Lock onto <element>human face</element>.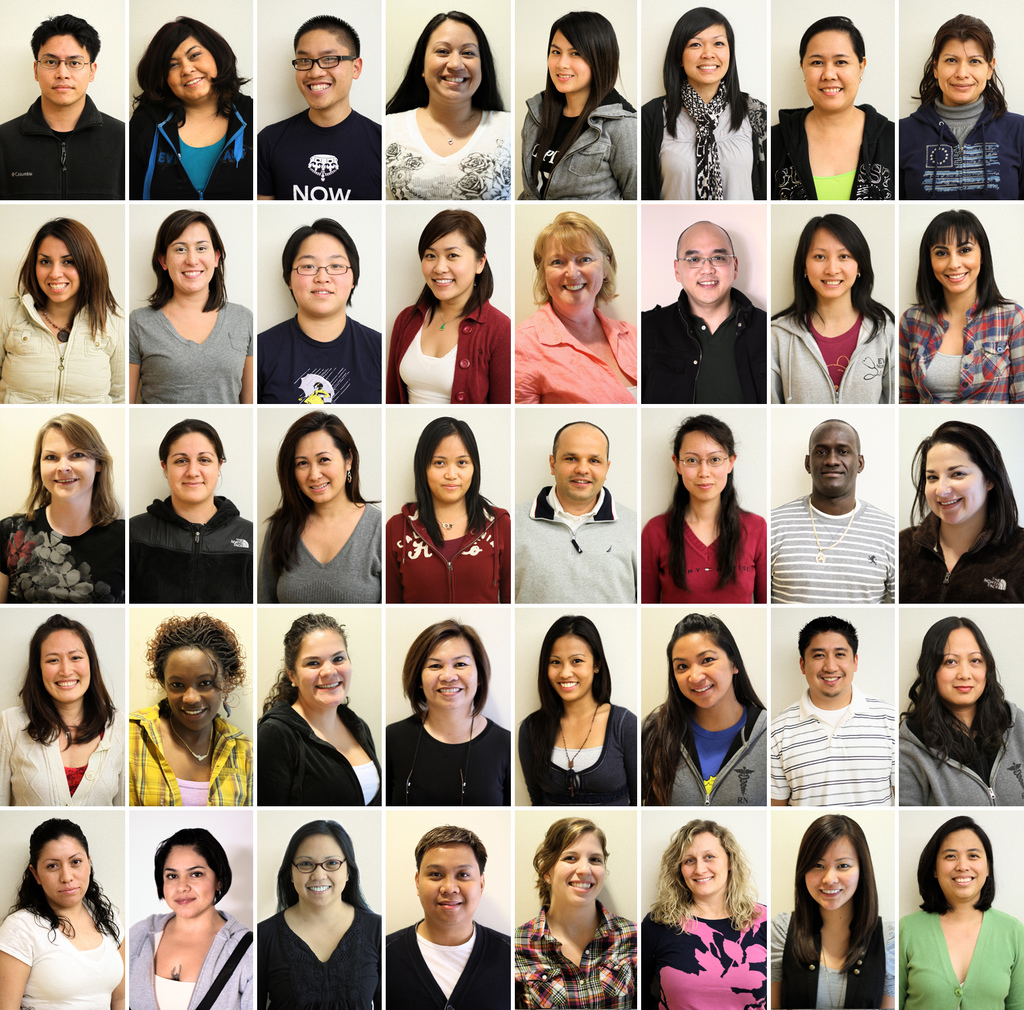
Locked: 36, 839, 89, 909.
